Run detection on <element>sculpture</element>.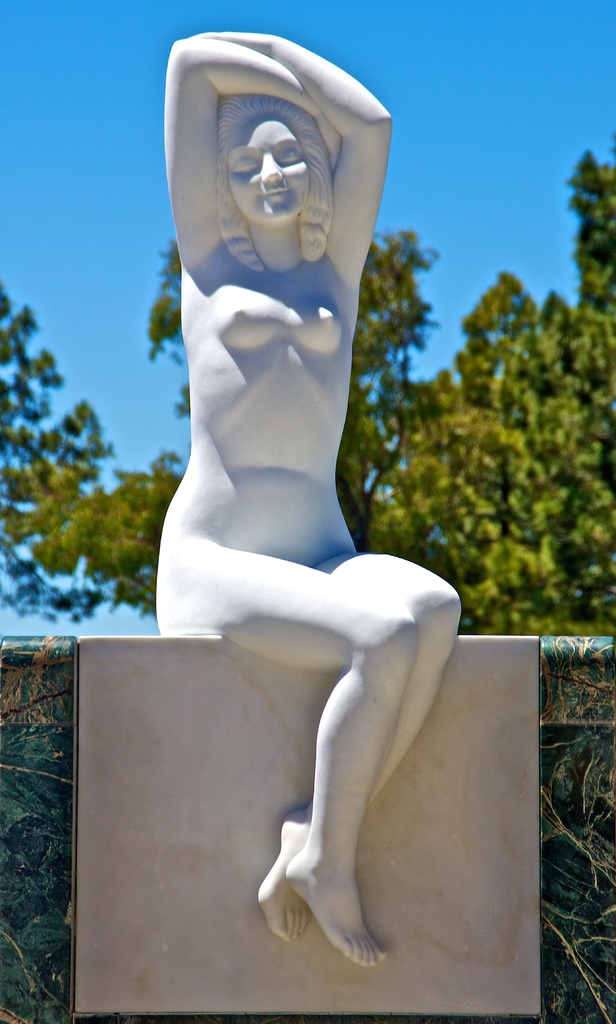
Result: box=[127, 0, 494, 991].
